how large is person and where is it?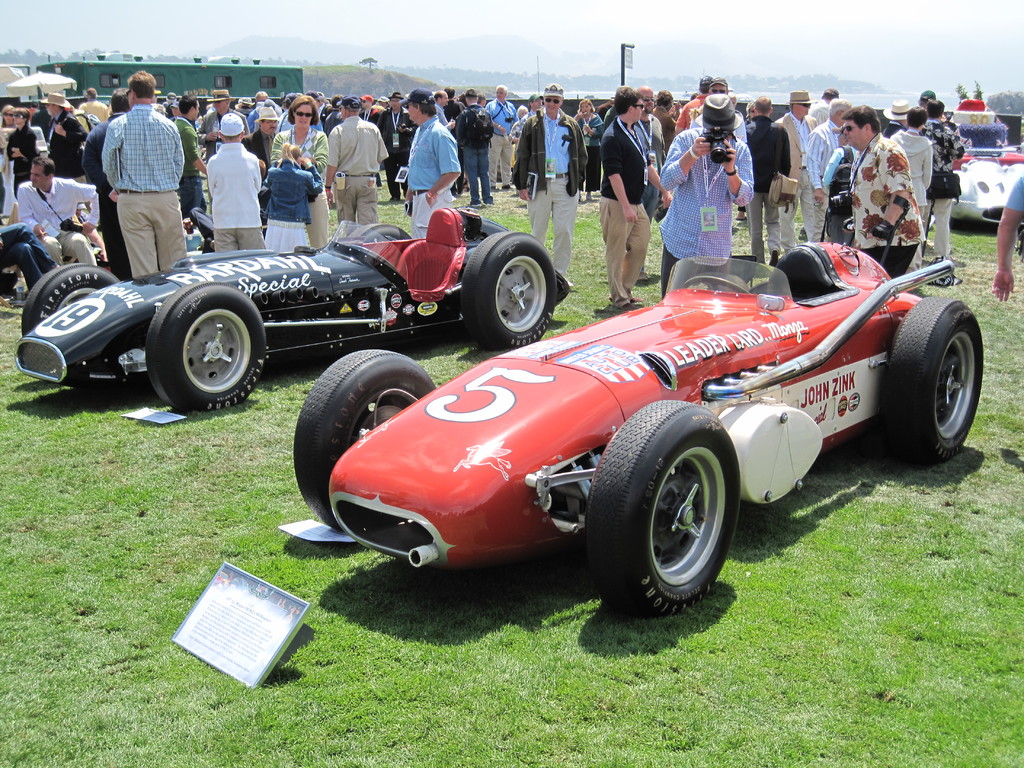
Bounding box: 0, 99, 22, 166.
